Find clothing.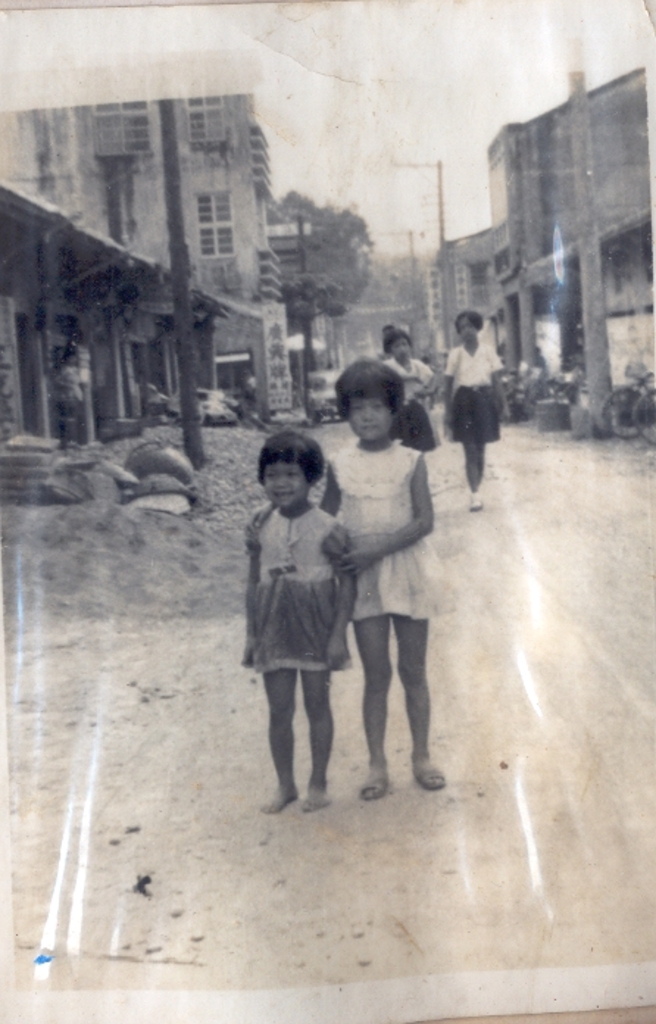
325/441/437/625.
